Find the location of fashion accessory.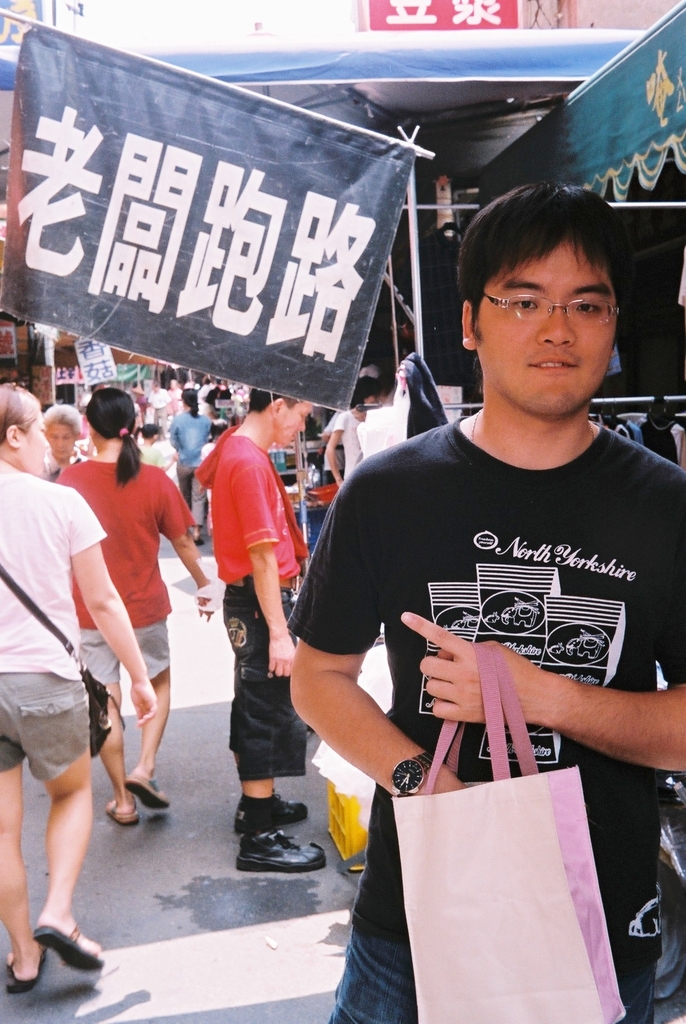
Location: select_region(233, 830, 325, 876).
